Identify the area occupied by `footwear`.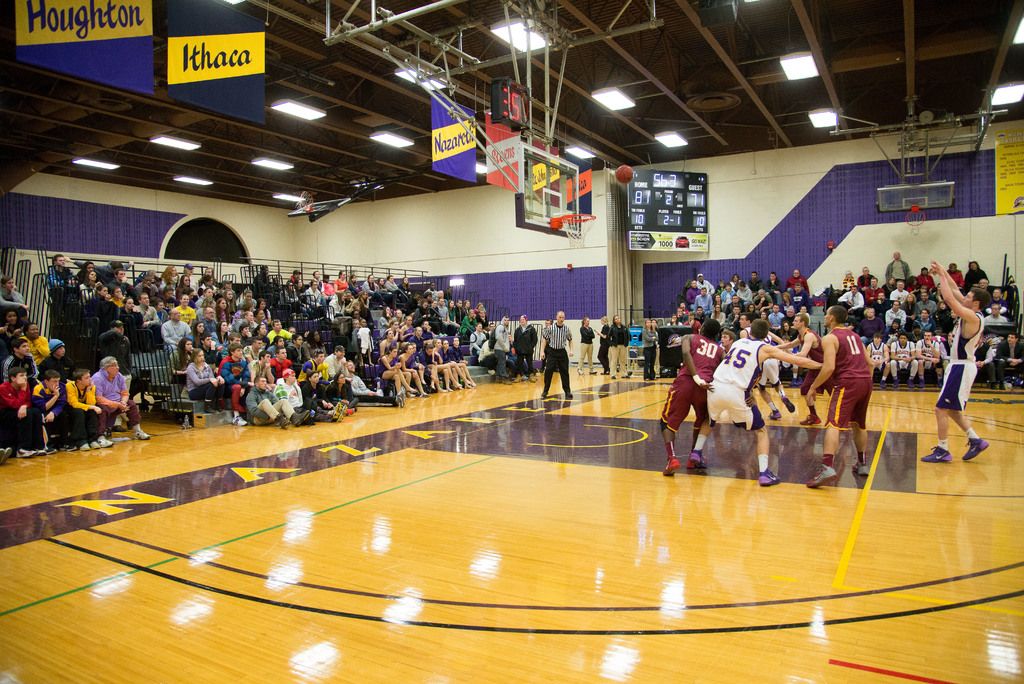
Area: (805,464,840,488).
